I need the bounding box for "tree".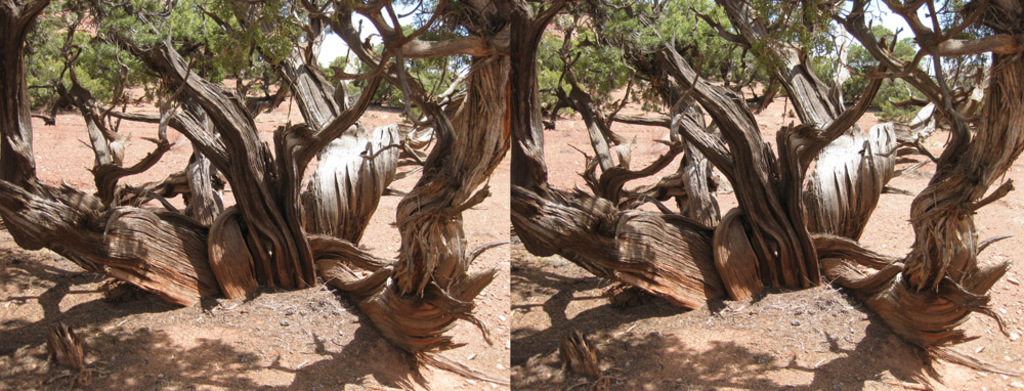
Here it is: (515, 0, 1023, 379).
